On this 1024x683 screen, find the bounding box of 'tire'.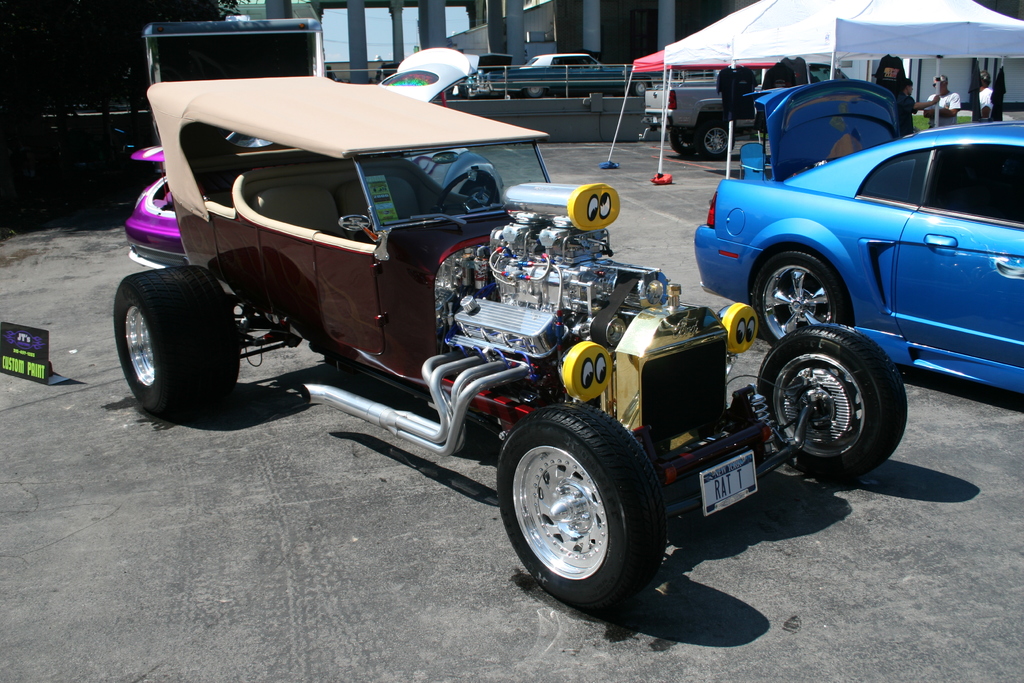
Bounding box: (left=755, top=319, right=916, bottom=483).
